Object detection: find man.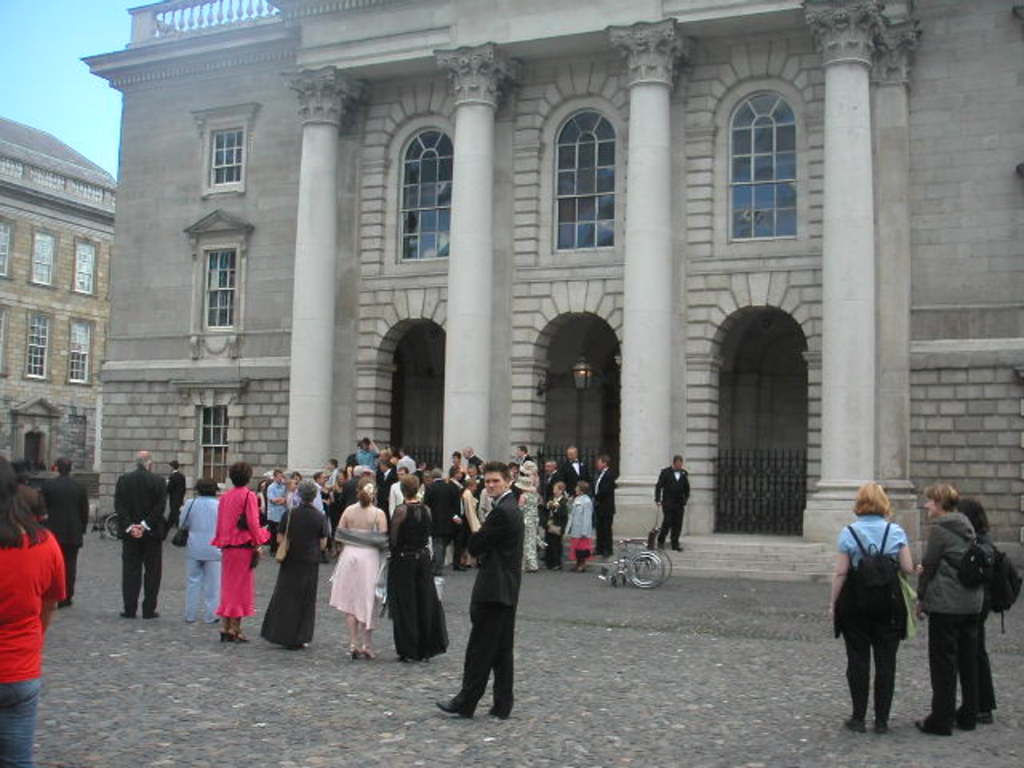
left=435, top=461, right=464, bottom=571.
